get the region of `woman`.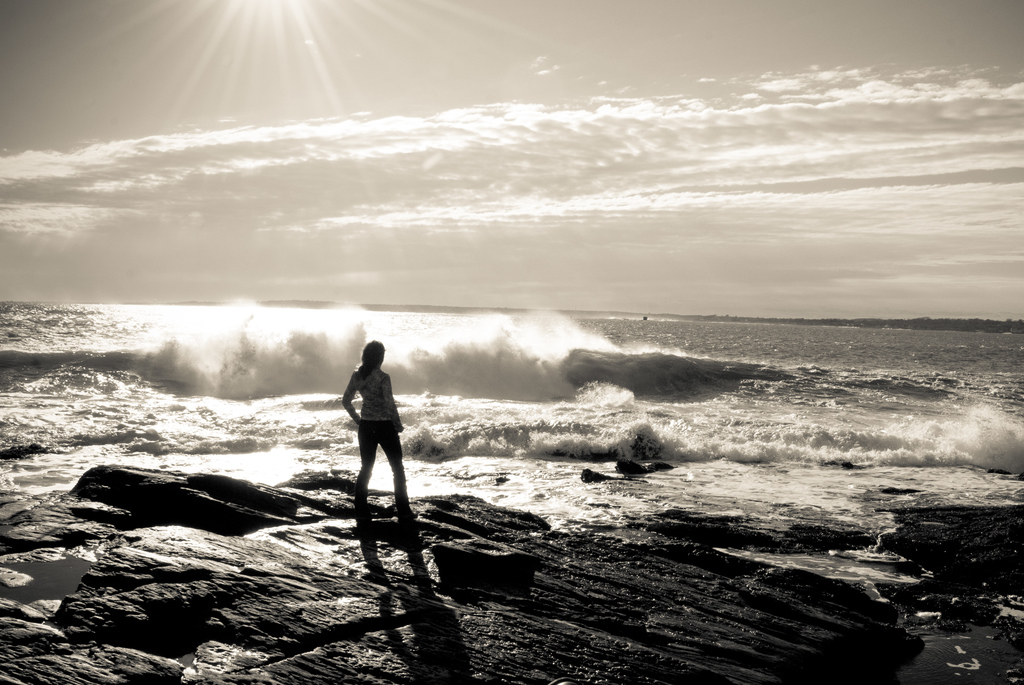
{"left": 330, "top": 332, "right": 412, "bottom": 524}.
